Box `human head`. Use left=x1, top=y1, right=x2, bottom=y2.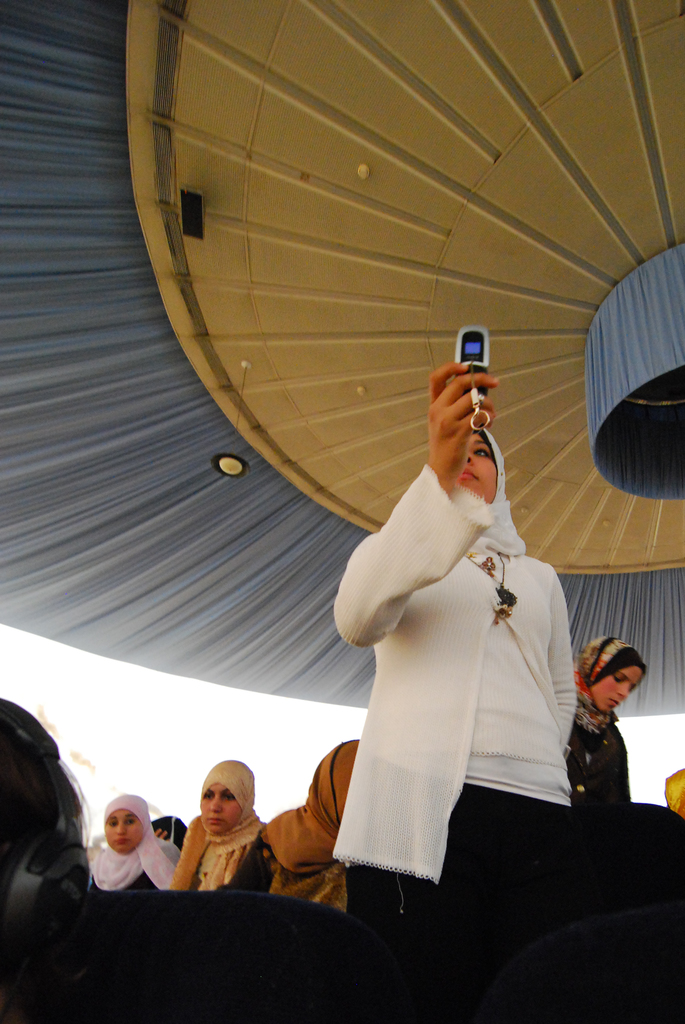
left=588, top=646, right=659, bottom=723.
